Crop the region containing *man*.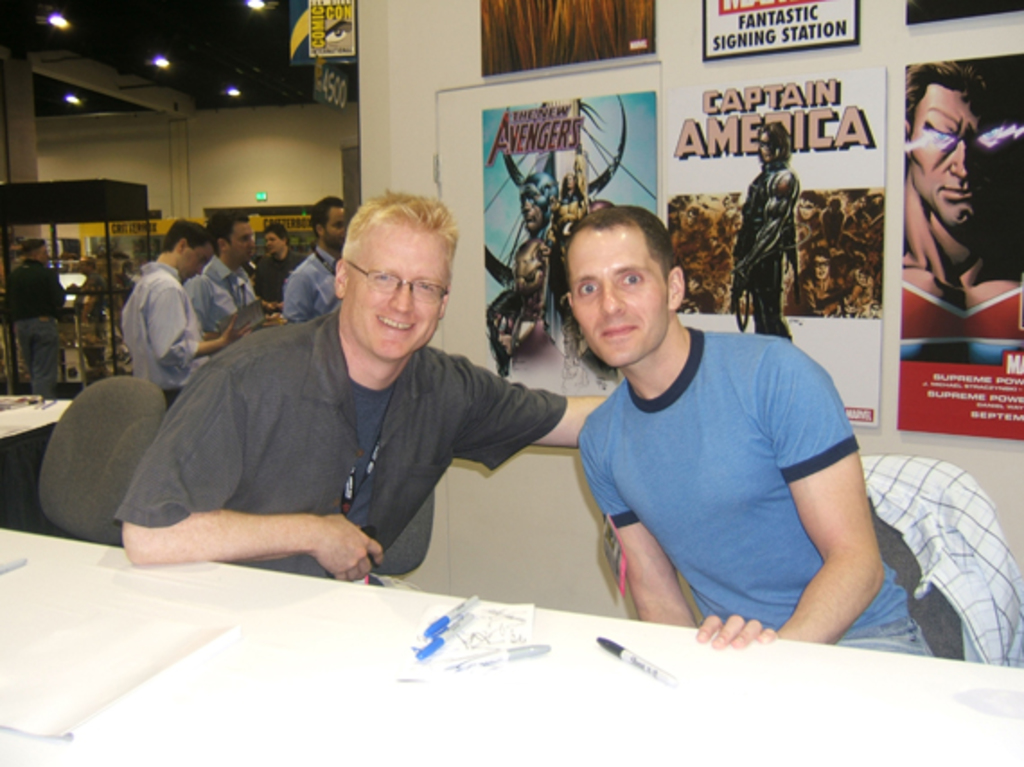
Crop region: l=485, t=142, r=555, b=372.
